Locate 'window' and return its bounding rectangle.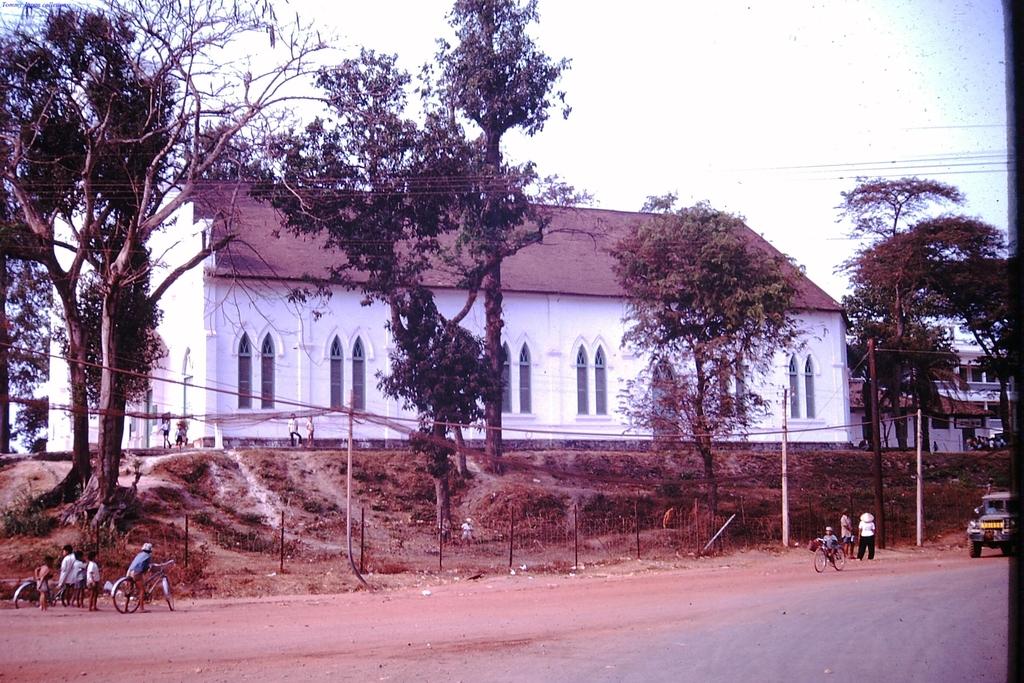
<bbox>351, 340, 364, 413</bbox>.
